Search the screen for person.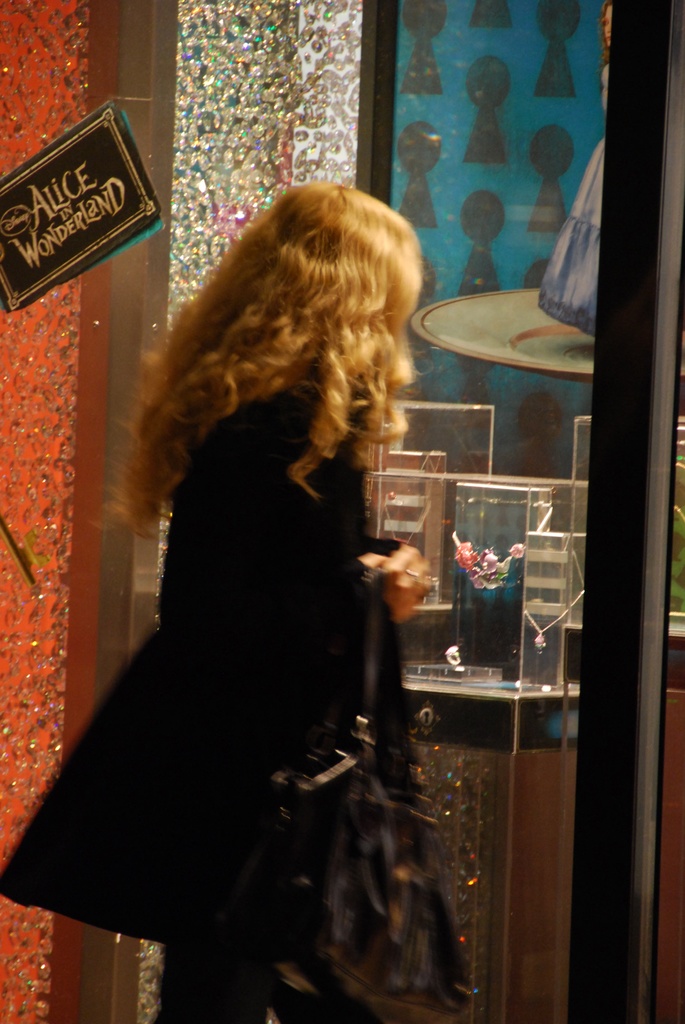
Found at region(72, 211, 496, 1004).
